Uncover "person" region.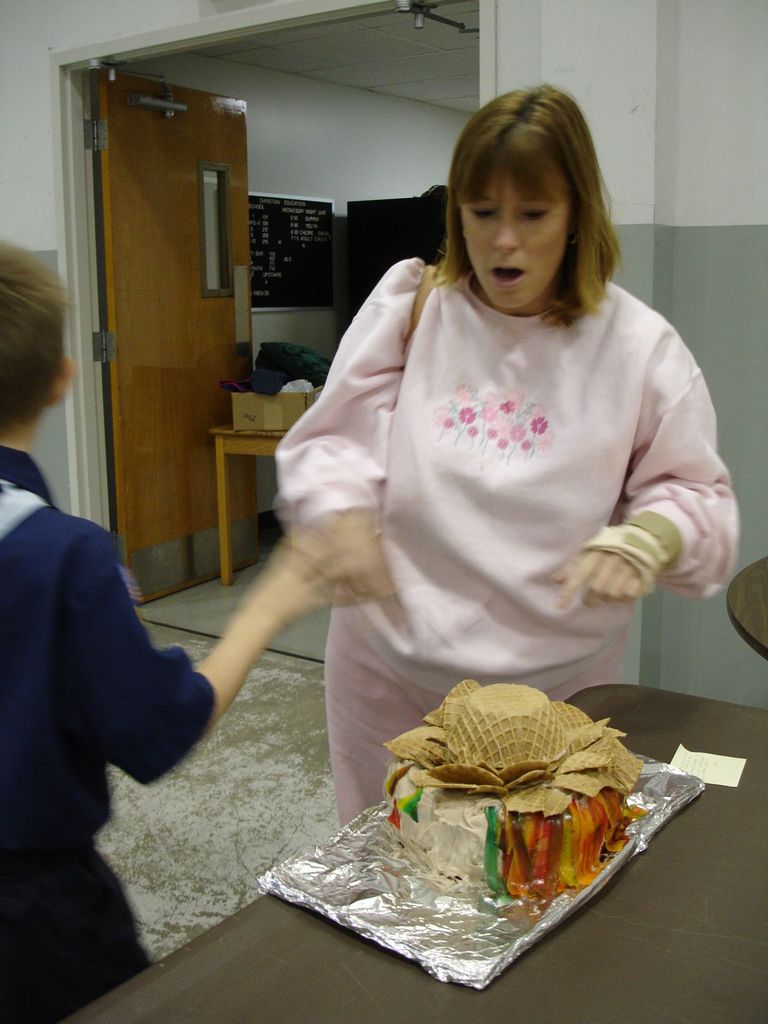
Uncovered: locate(0, 239, 359, 1022).
